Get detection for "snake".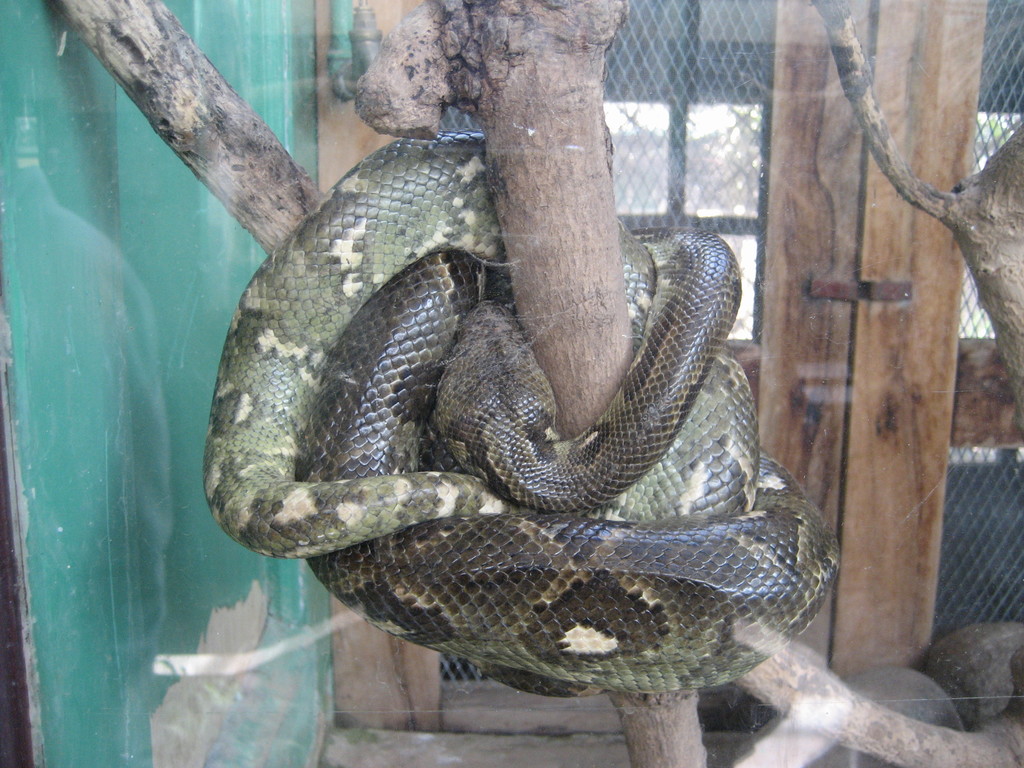
Detection: (x1=184, y1=87, x2=852, y2=723).
